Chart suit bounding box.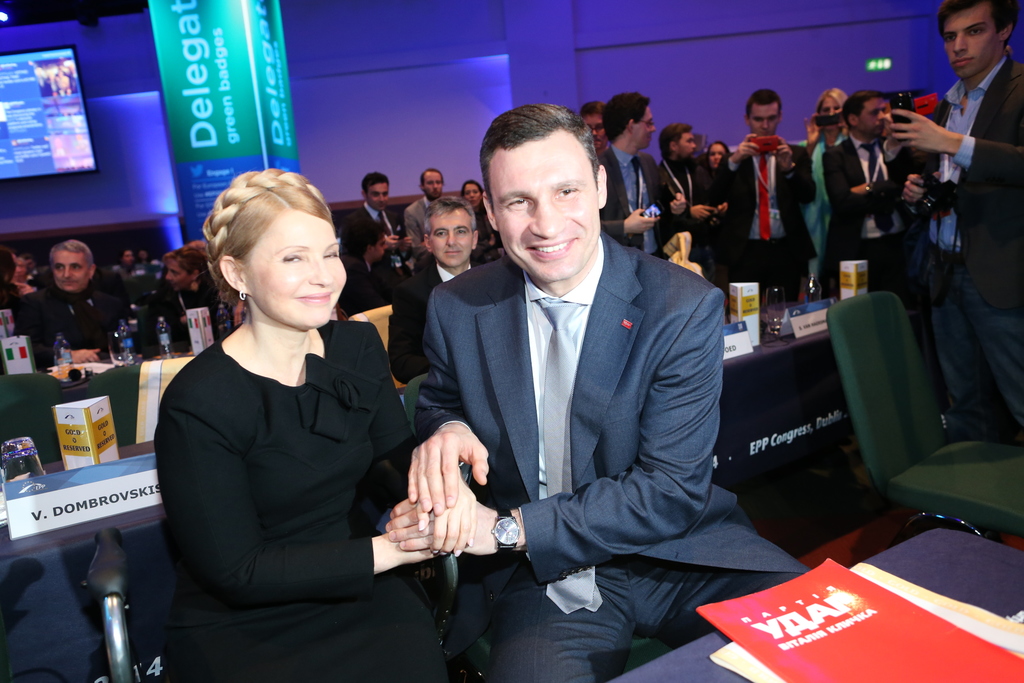
Charted: locate(714, 142, 817, 309).
